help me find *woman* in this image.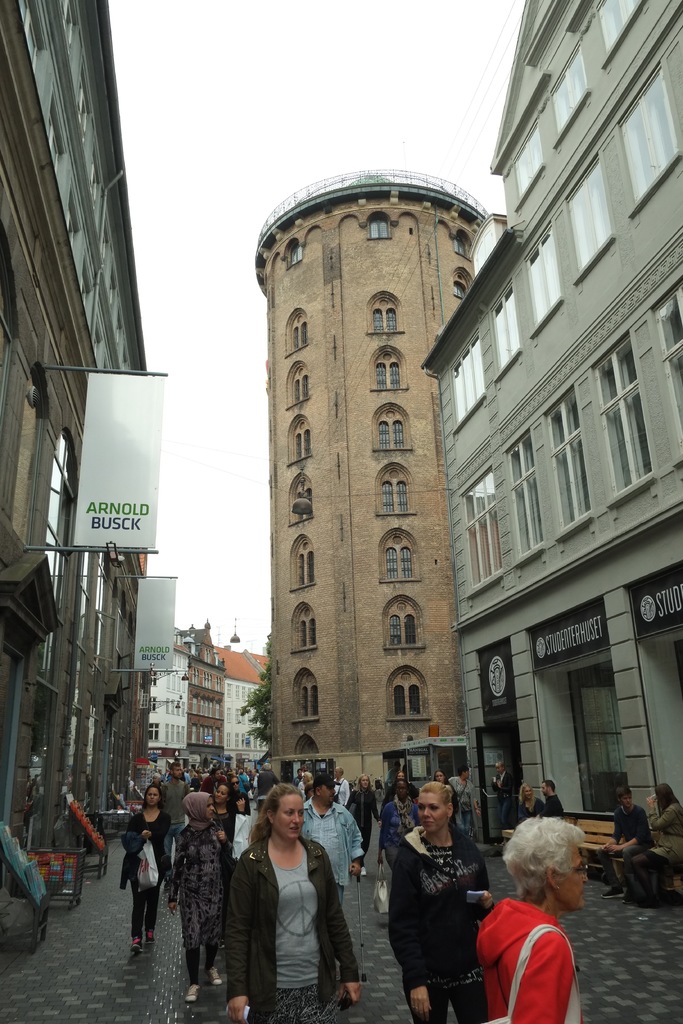
Found it: left=343, top=769, right=383, bottom=880.
